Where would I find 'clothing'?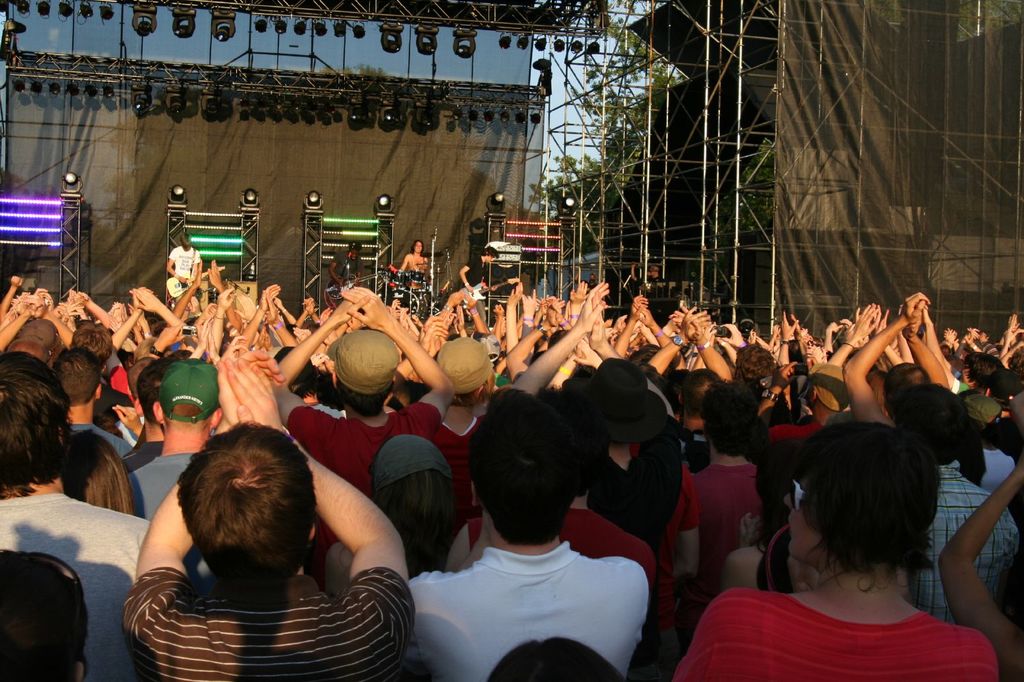
At detection(686, 458, 766, 602).
